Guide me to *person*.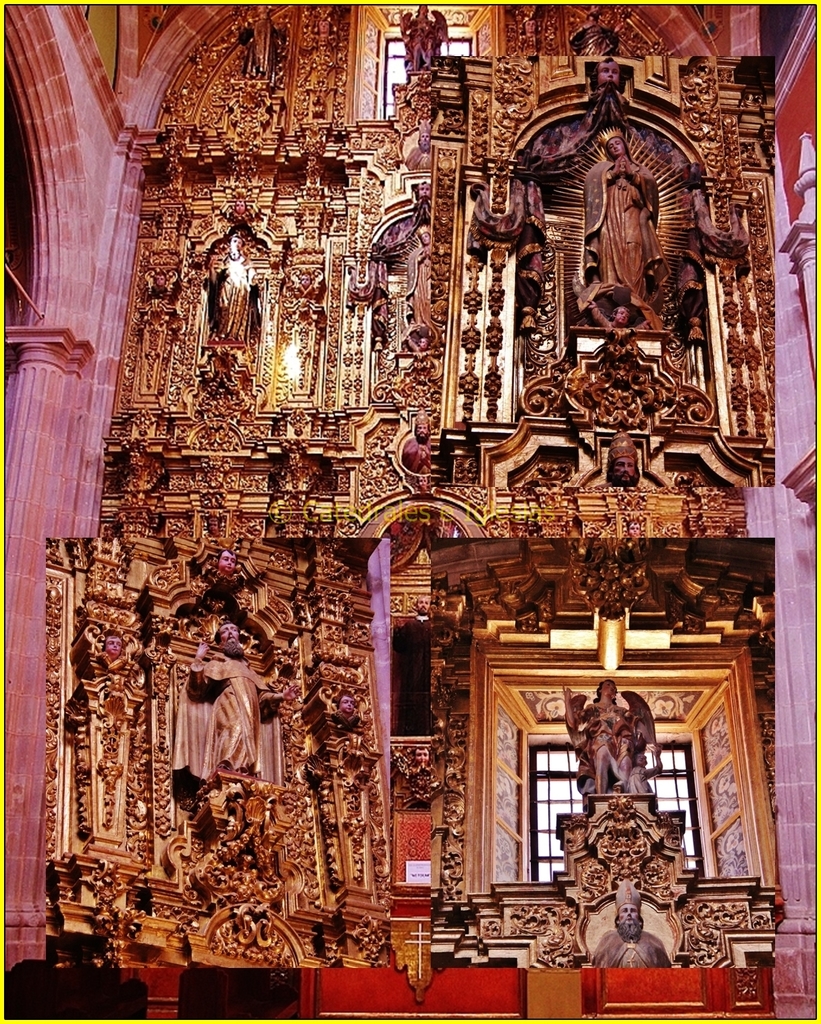
Guidance: bbox=(205, 228, 273, 354).
